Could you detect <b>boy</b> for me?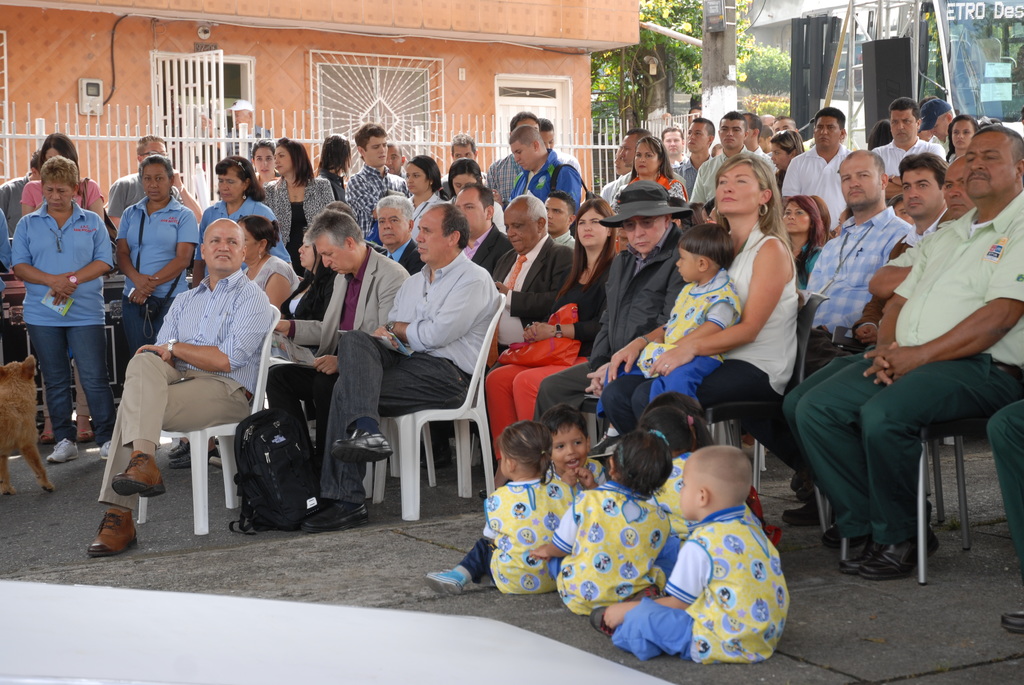
Detection result: [616,425,801,659].
